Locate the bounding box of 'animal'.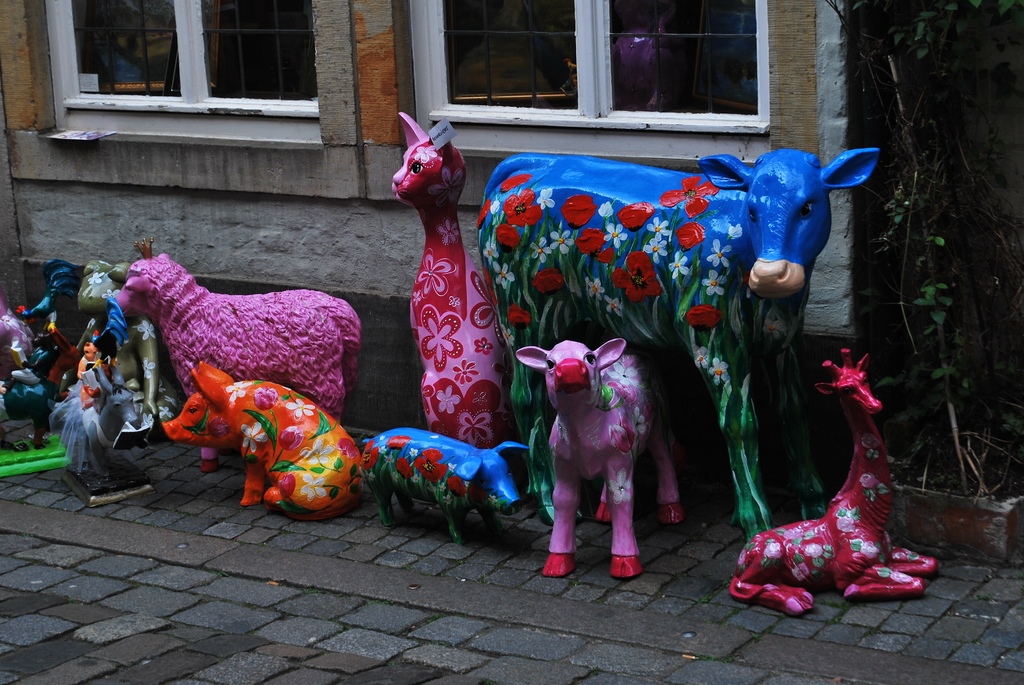
Bounding box: 510, 331, 690, 579.
